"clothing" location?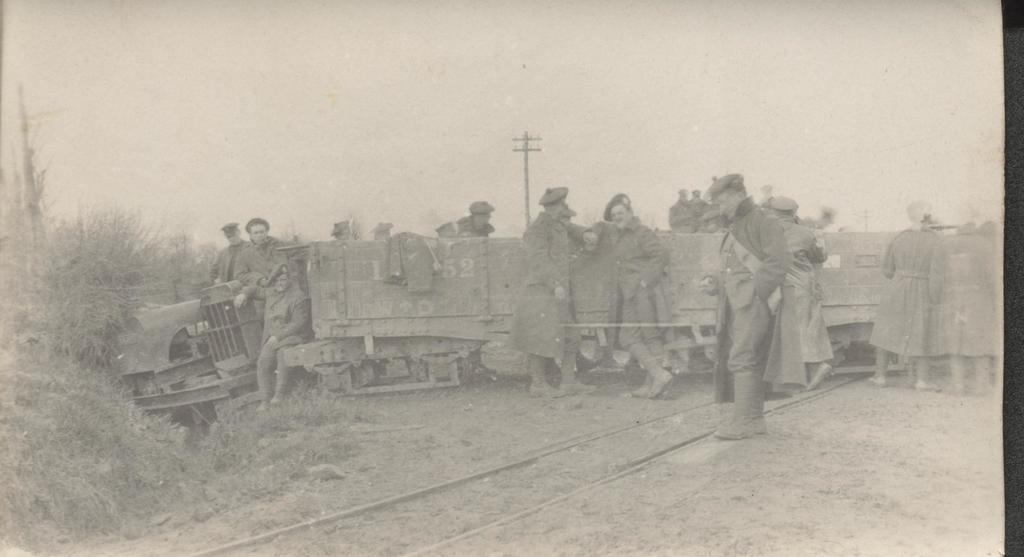
667,193,703,228
